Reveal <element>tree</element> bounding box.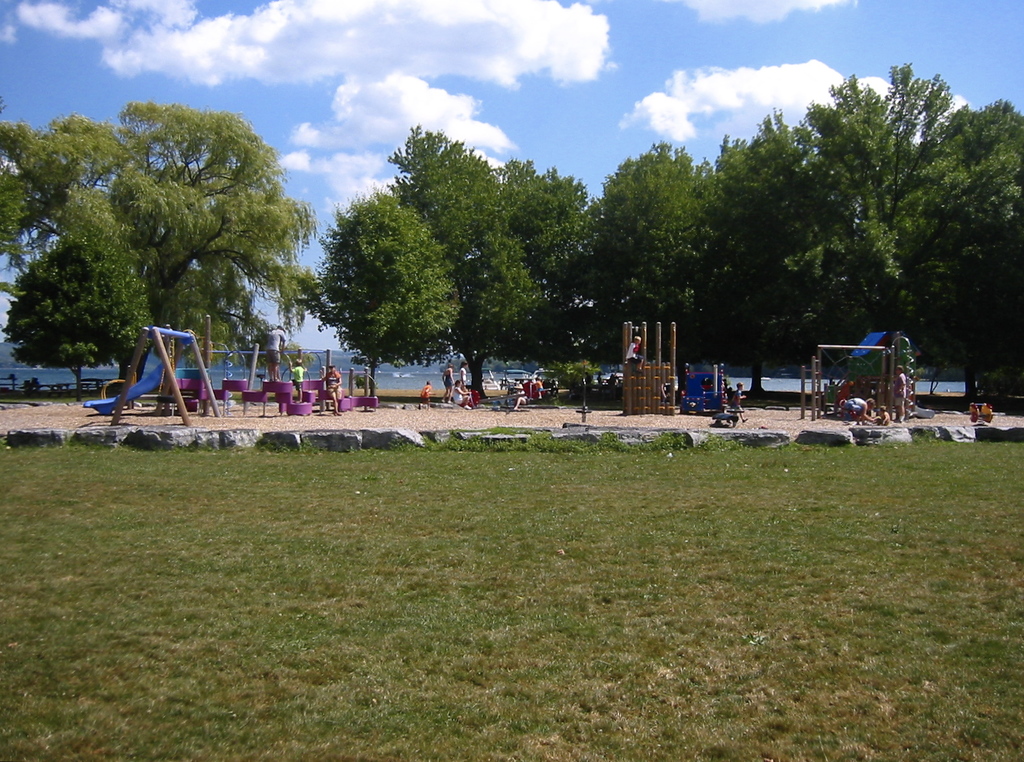
Revealed: box=[714, 111, 829, 406].
